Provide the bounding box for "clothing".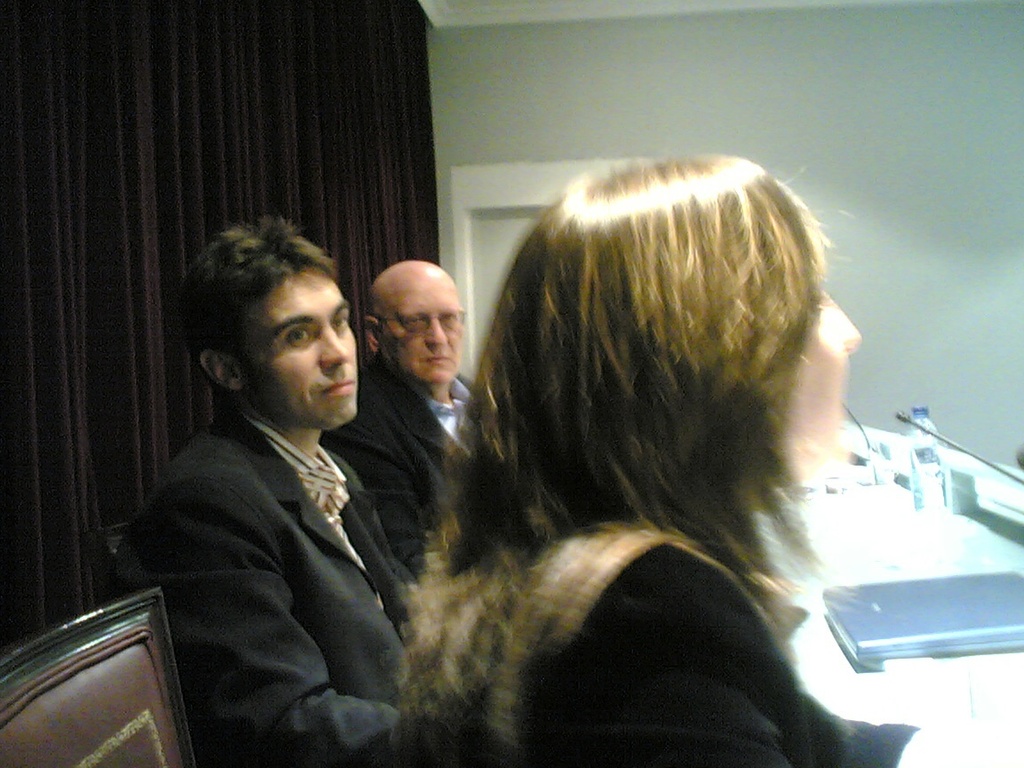
<region>402, 527, 918, 767</region>.
